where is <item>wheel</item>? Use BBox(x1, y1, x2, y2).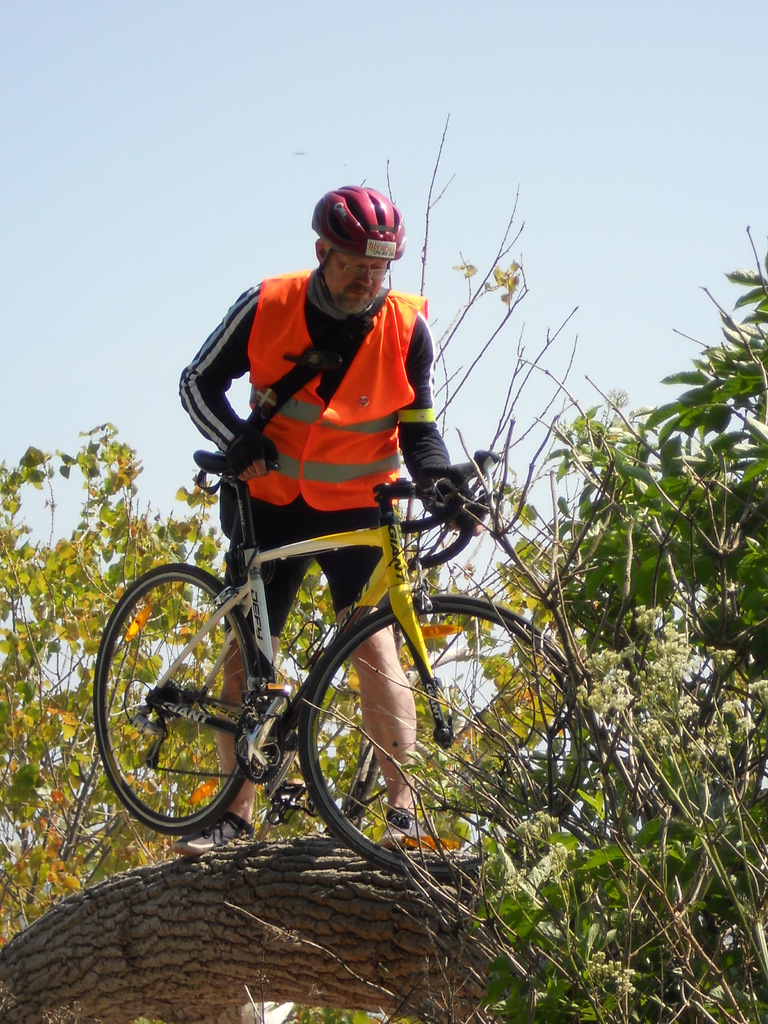
BBox(113, 568, 254, 843).
